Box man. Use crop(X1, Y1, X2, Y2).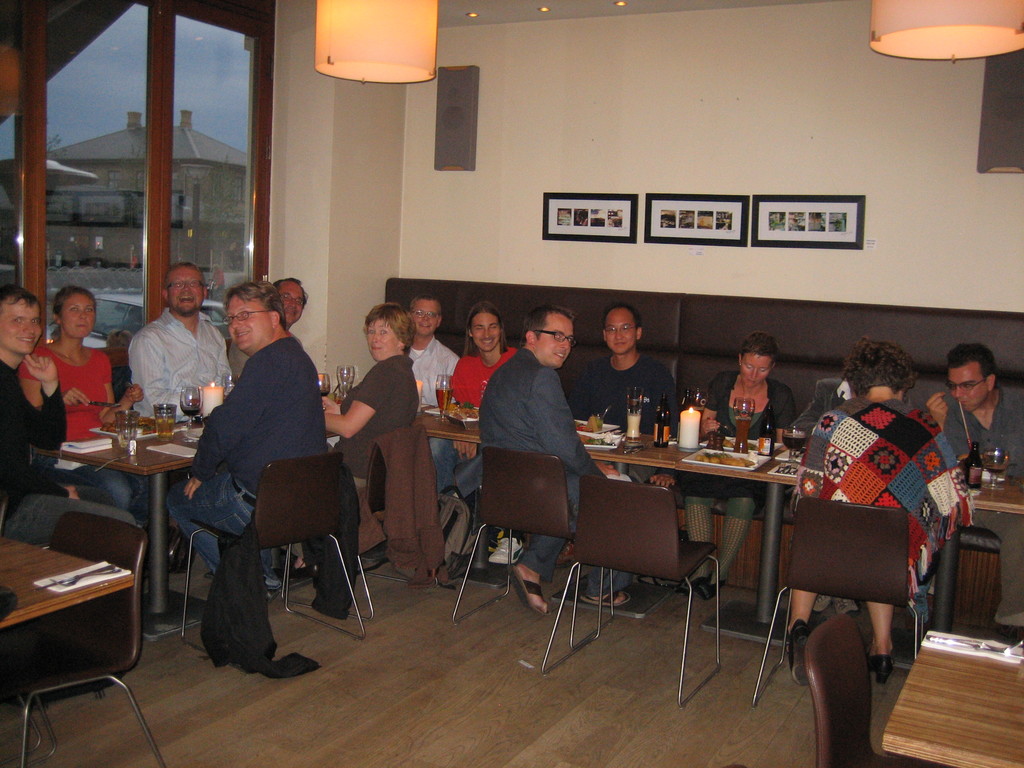
crop(477, 303, 634, 617).
